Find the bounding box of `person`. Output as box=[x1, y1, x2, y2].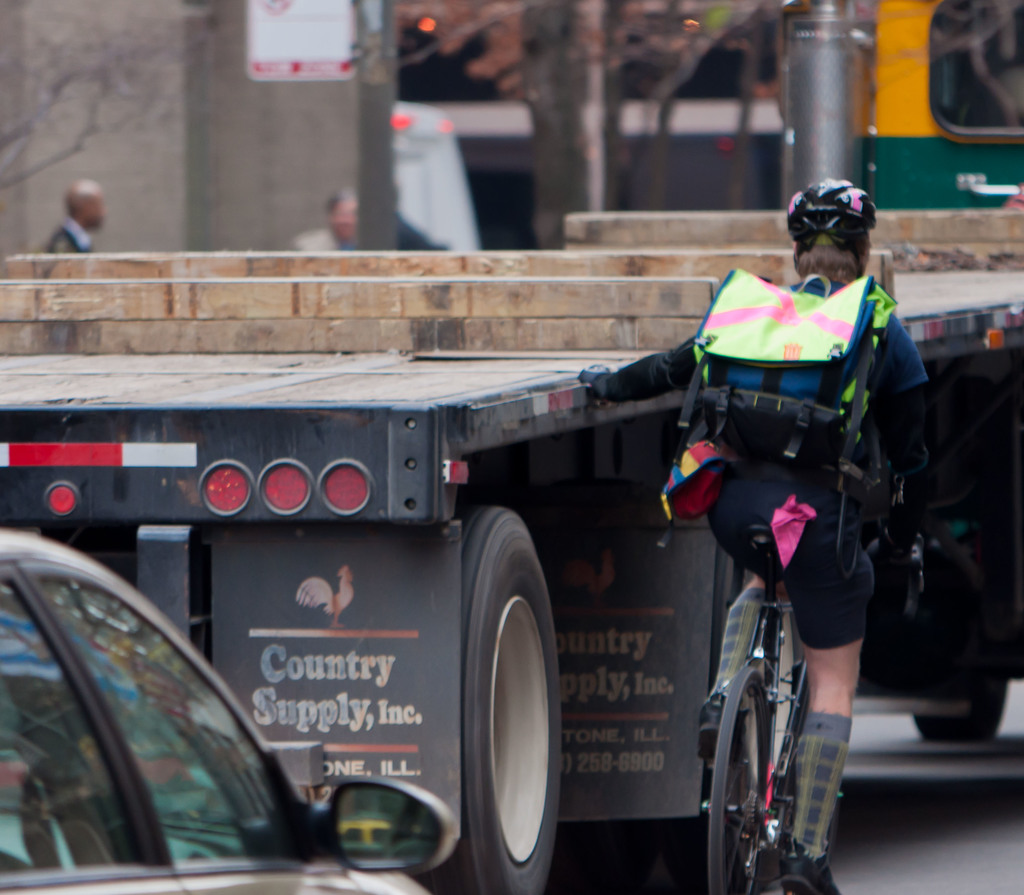
box=[46, 182, 103, 251].
